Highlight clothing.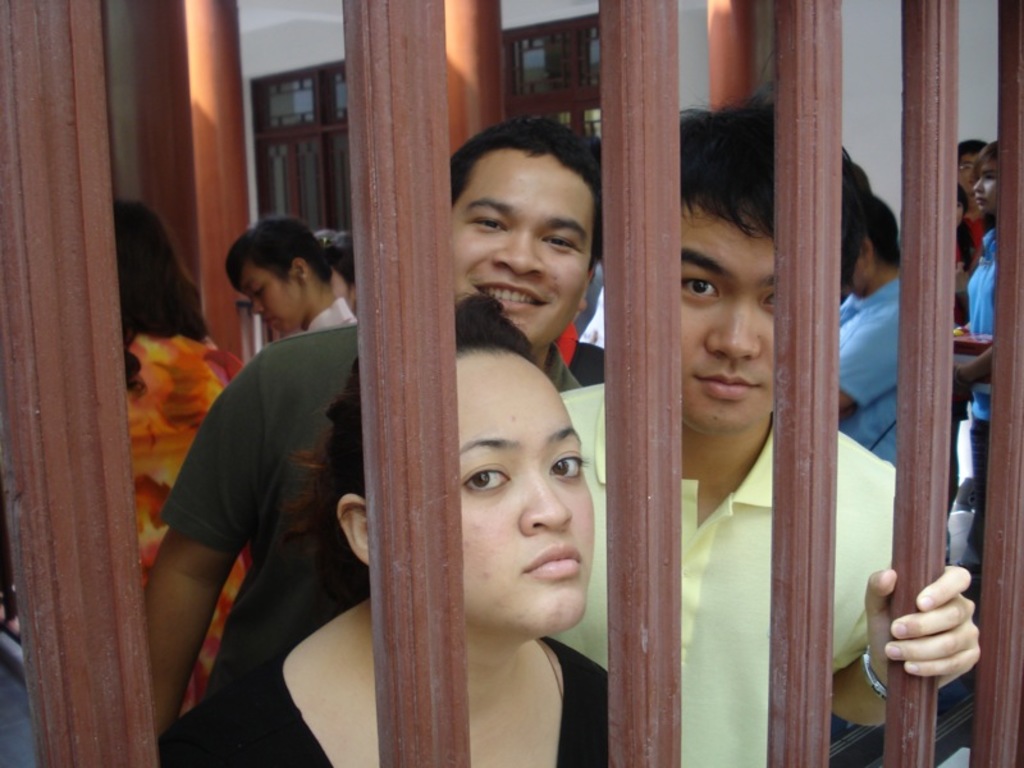
Highlighted region: [x1=307, y1=298, x2=355, y2=330].
